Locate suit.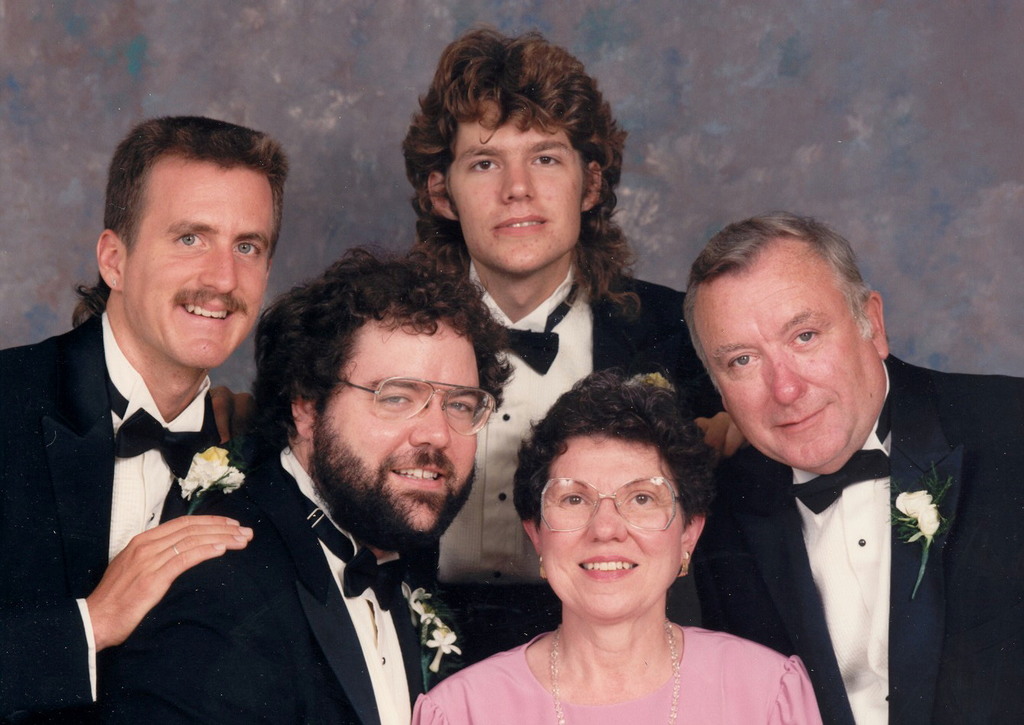
Bounding box: box(119, 440, 436, 724).
